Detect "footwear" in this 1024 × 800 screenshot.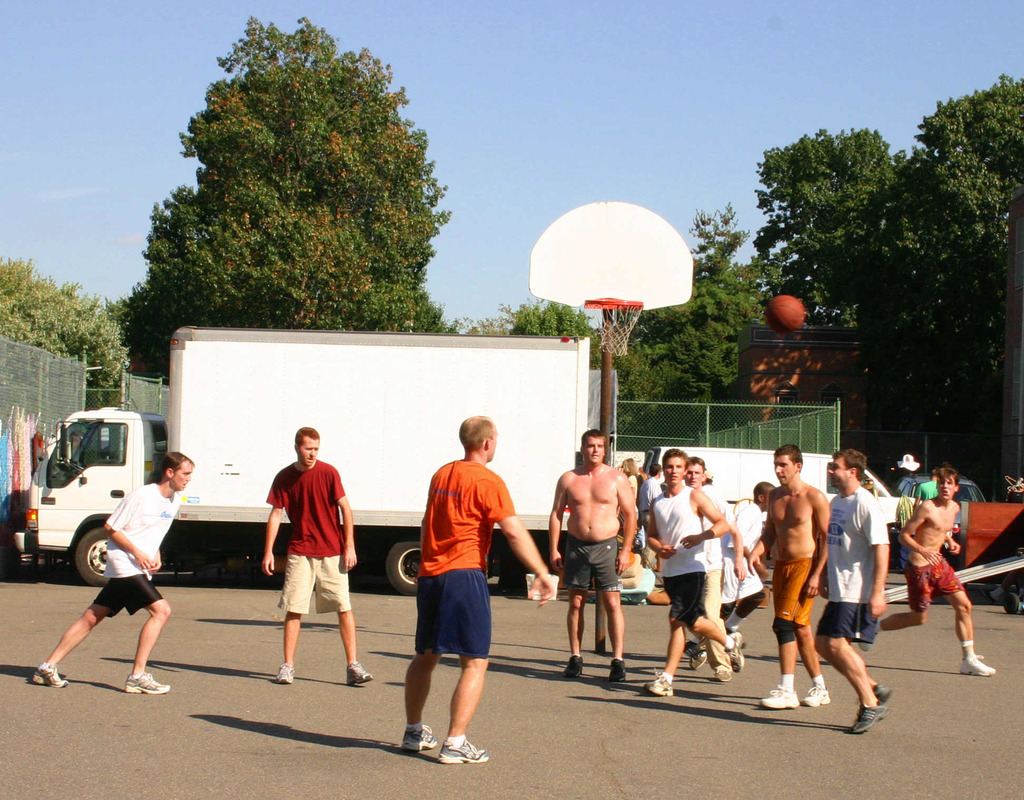
Detection: [left=847, top=704, right=881, bottom=735].
